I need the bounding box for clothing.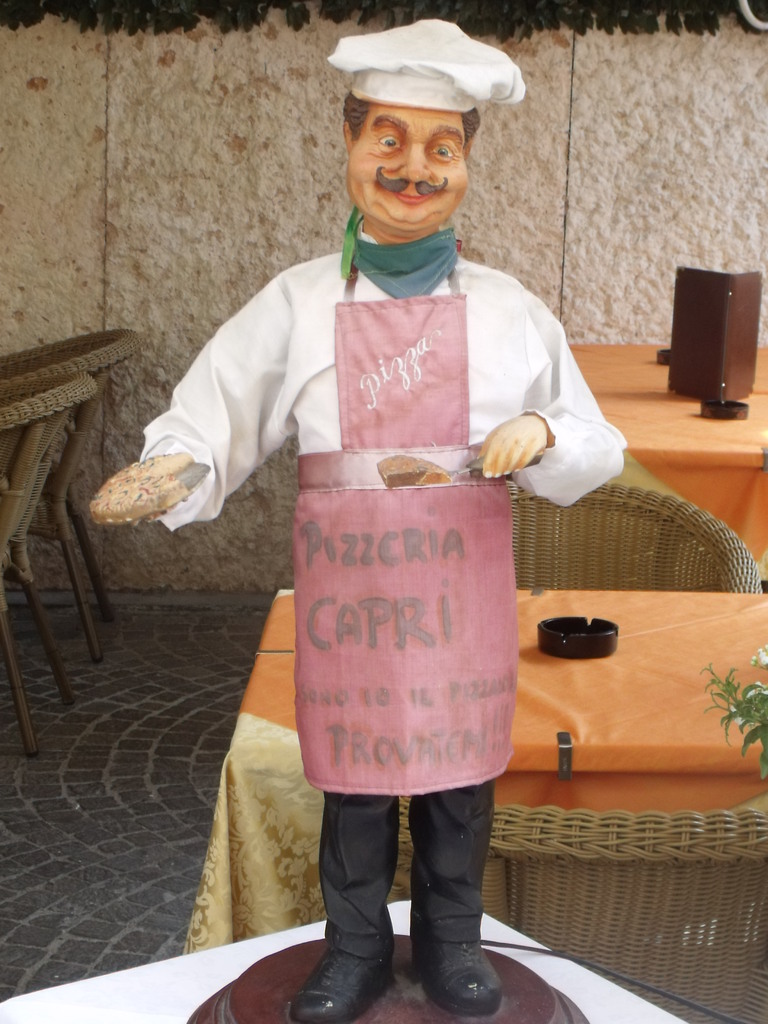
Here it is: (132, 211, 623, 958).
